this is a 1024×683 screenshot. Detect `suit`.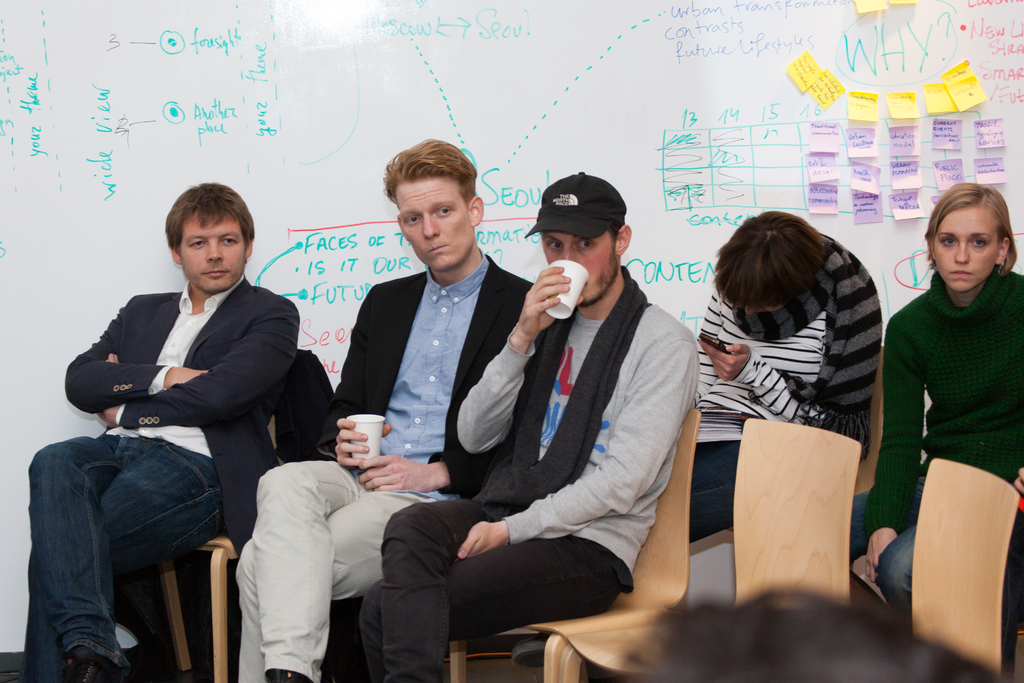
bbox(301, 235, 546, 506).
